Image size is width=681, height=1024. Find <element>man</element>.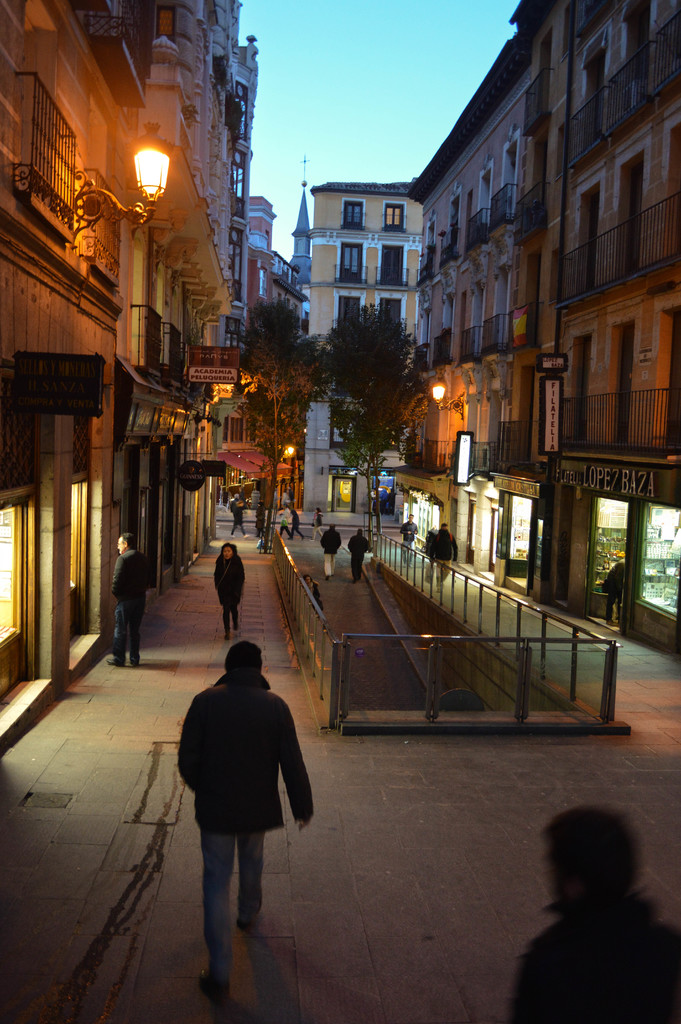
[428,522,455,589].
